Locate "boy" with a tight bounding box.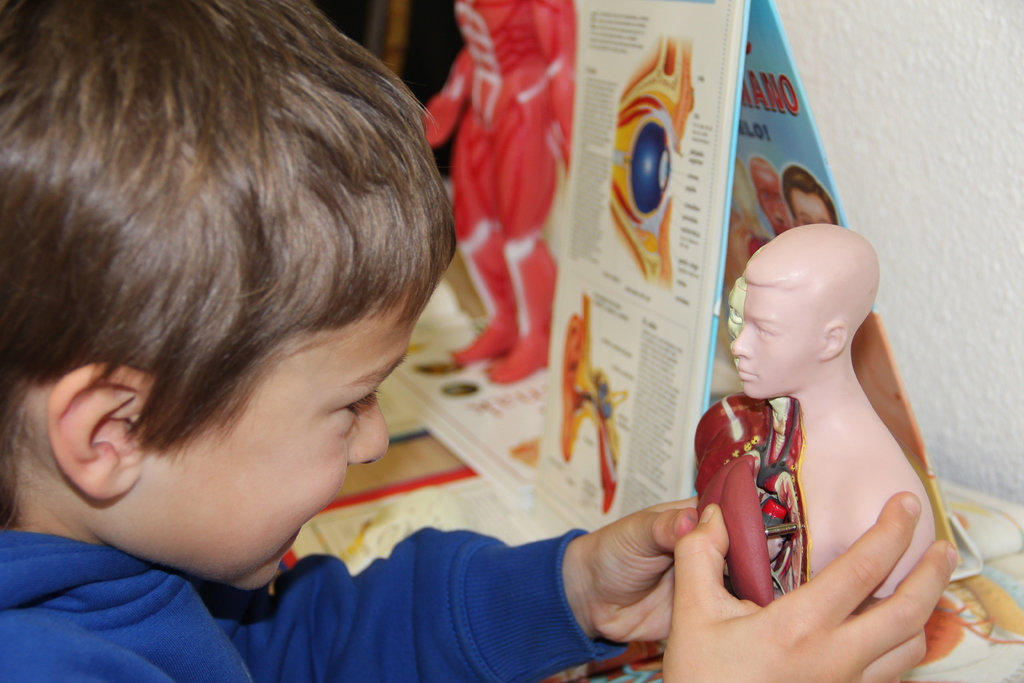
select_region(0, 0, 959, 682).
